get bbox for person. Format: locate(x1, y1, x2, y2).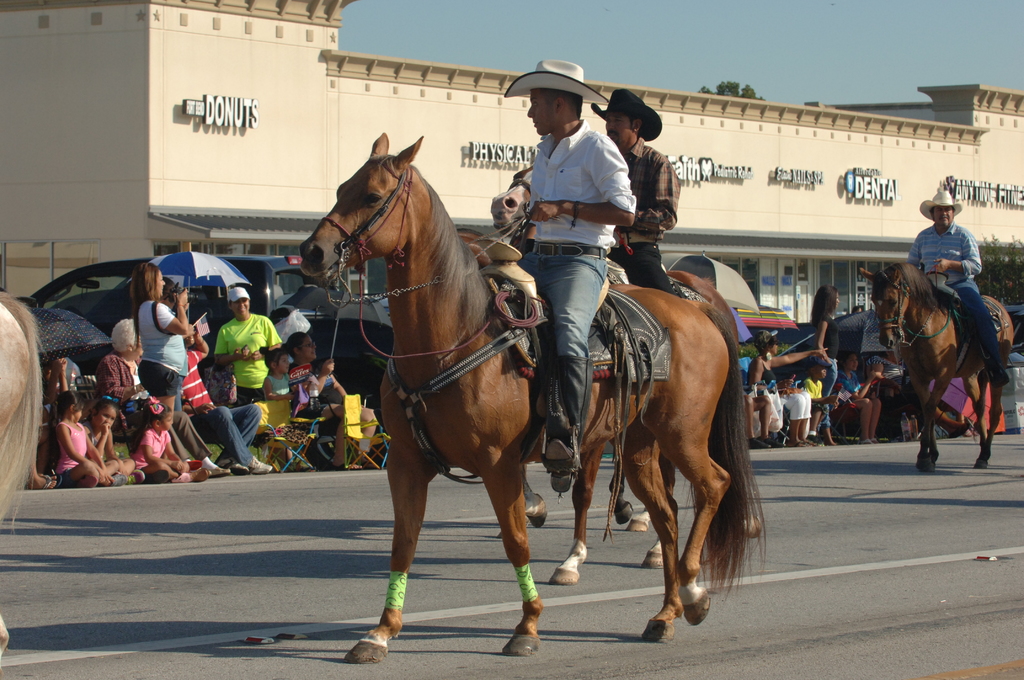
locate(292, 334, 356, 441).
